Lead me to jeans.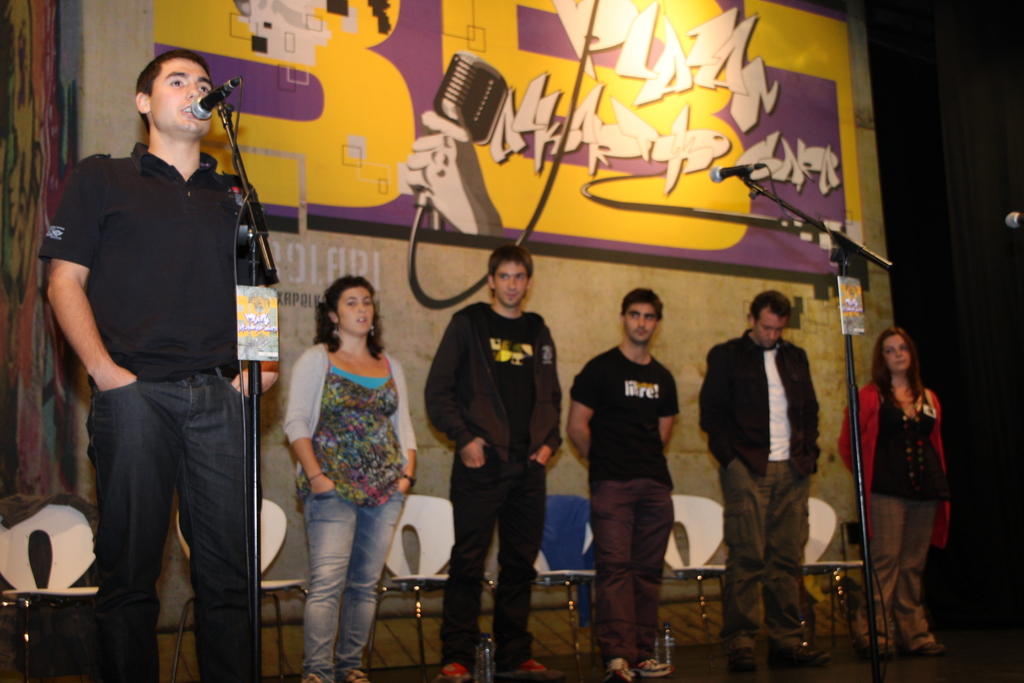
Lead to 83, 365, 262, 682.
